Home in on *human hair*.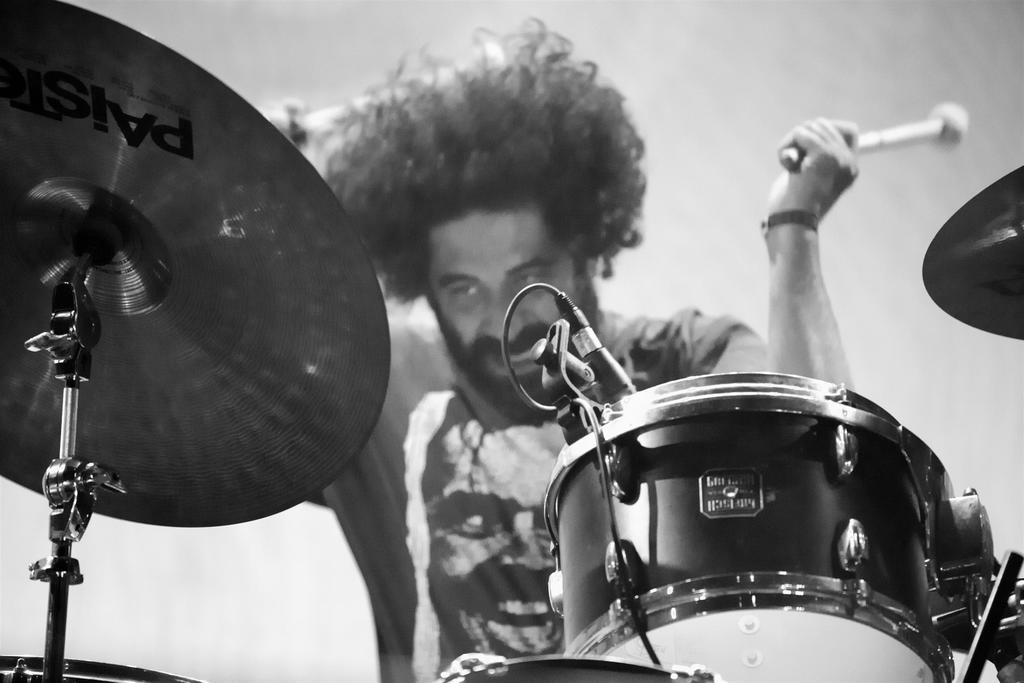
Homed in at (x1=296, y1=30, x2=662, y2=306).
